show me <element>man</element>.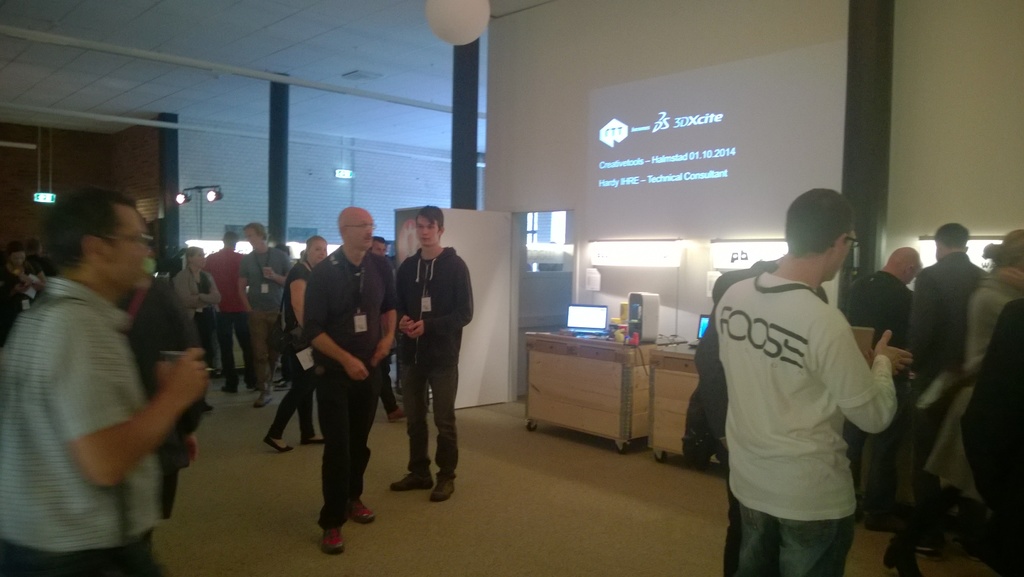
<element>man</element> is here: box=[391, 205, 481, 503].
